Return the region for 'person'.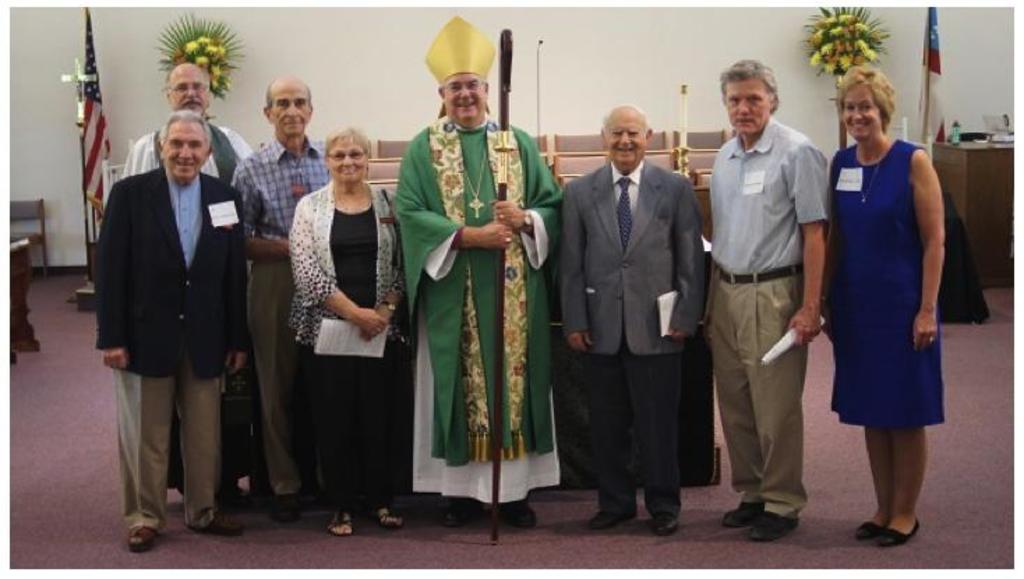
select_region(123, 64, 255, 515).
